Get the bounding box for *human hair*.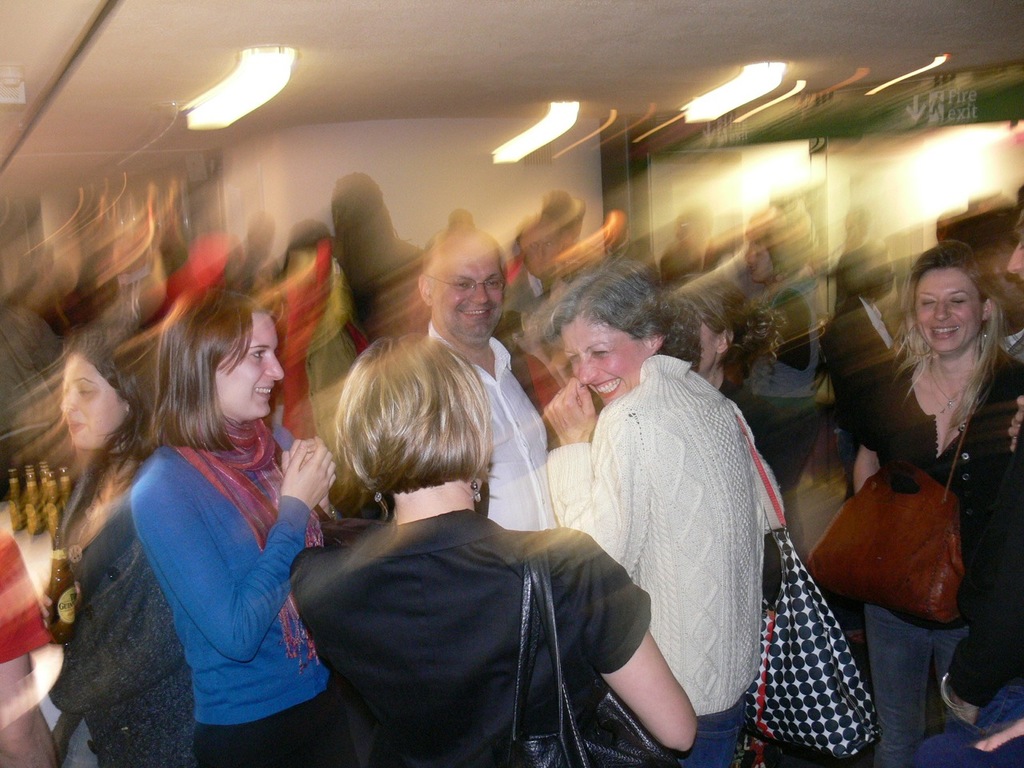
{"left": 660, "top": 278, "right": 790, "bottom": 387}.
